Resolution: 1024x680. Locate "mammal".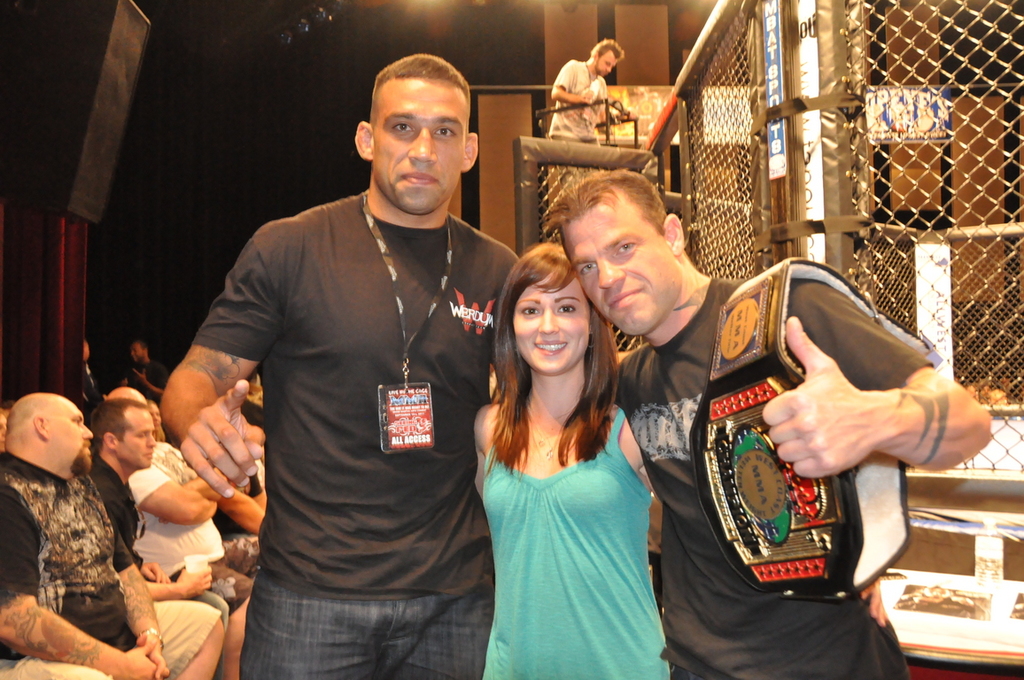
<box>120,340,170,400</box>.
